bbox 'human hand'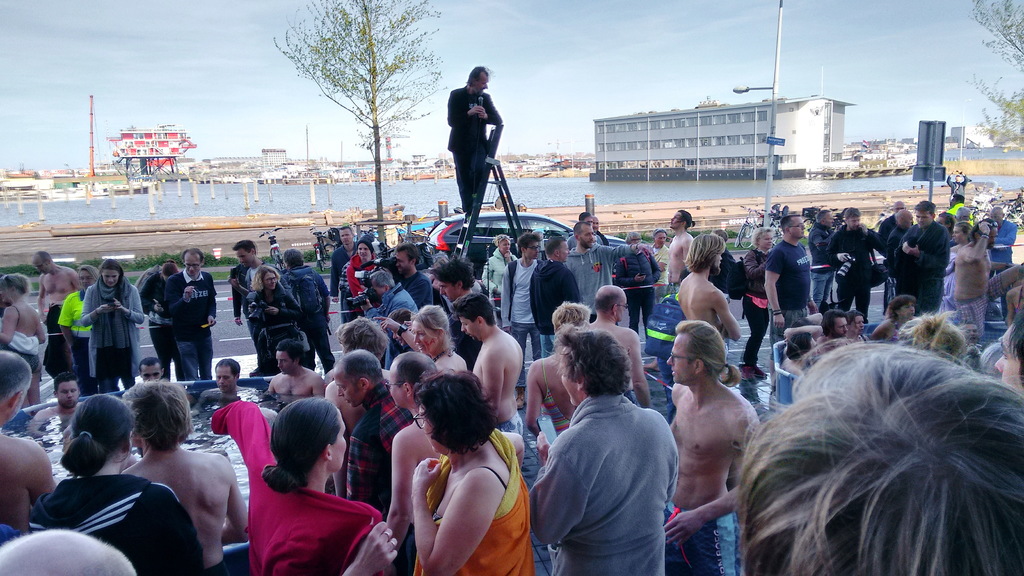
<region>205, 317, 216, 328</region>
